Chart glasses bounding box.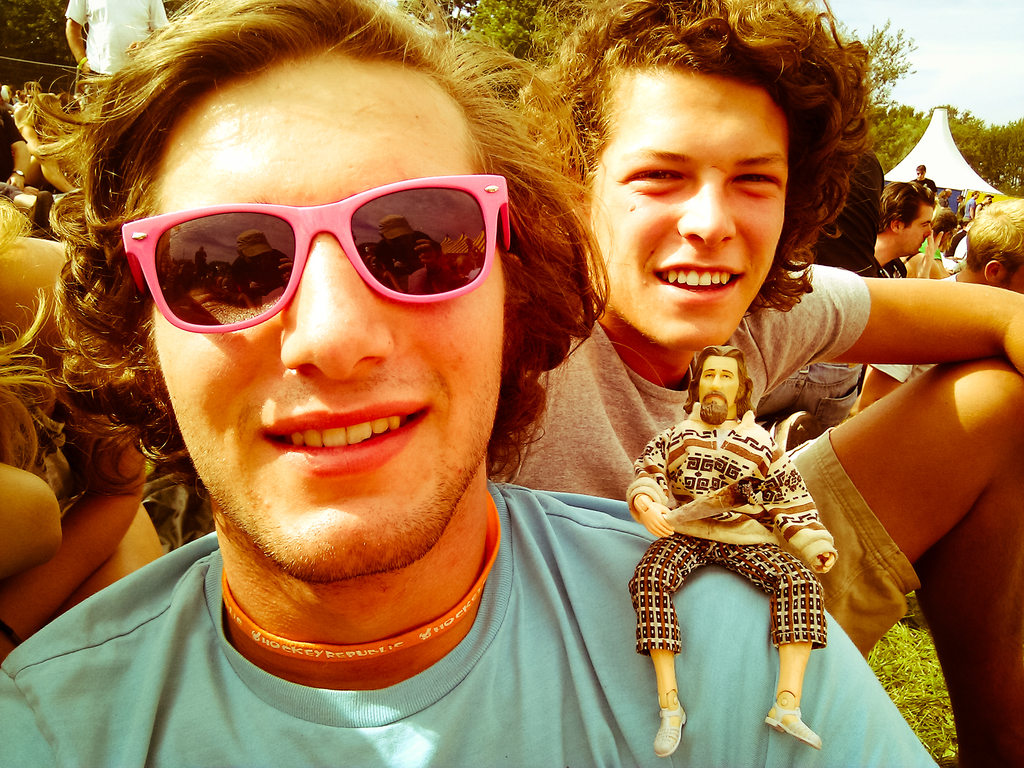
Charted: (123,171,516,321).
